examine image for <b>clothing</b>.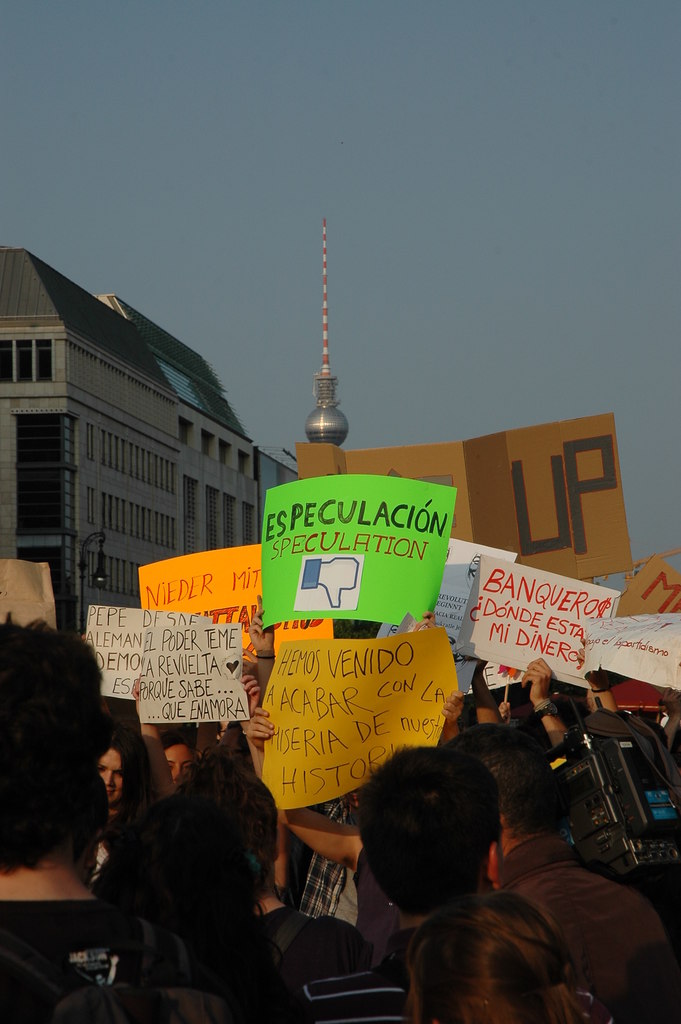
Examination result: region(300, 798, 372, 933).
